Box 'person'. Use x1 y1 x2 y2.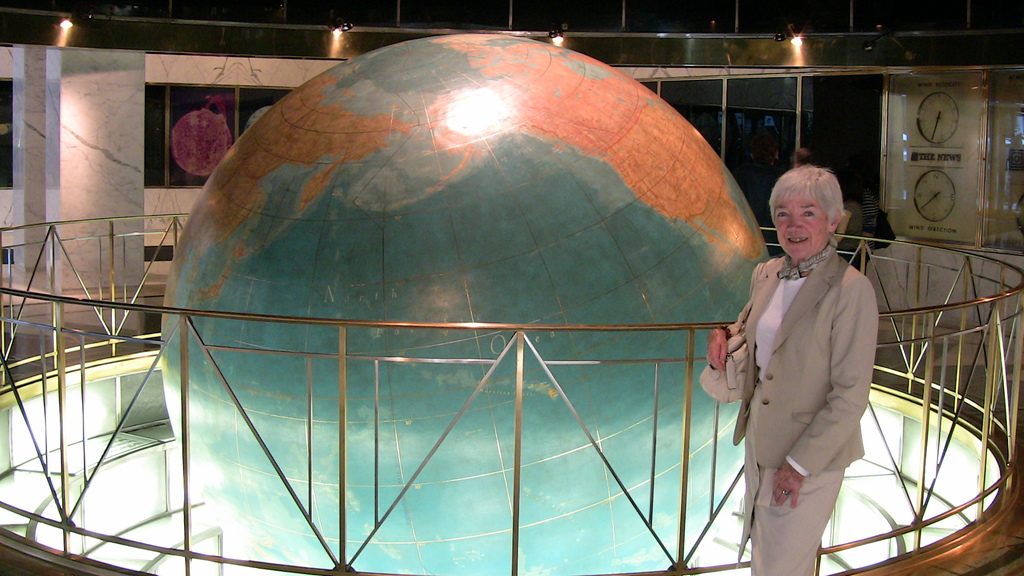
834 172 862 259.
